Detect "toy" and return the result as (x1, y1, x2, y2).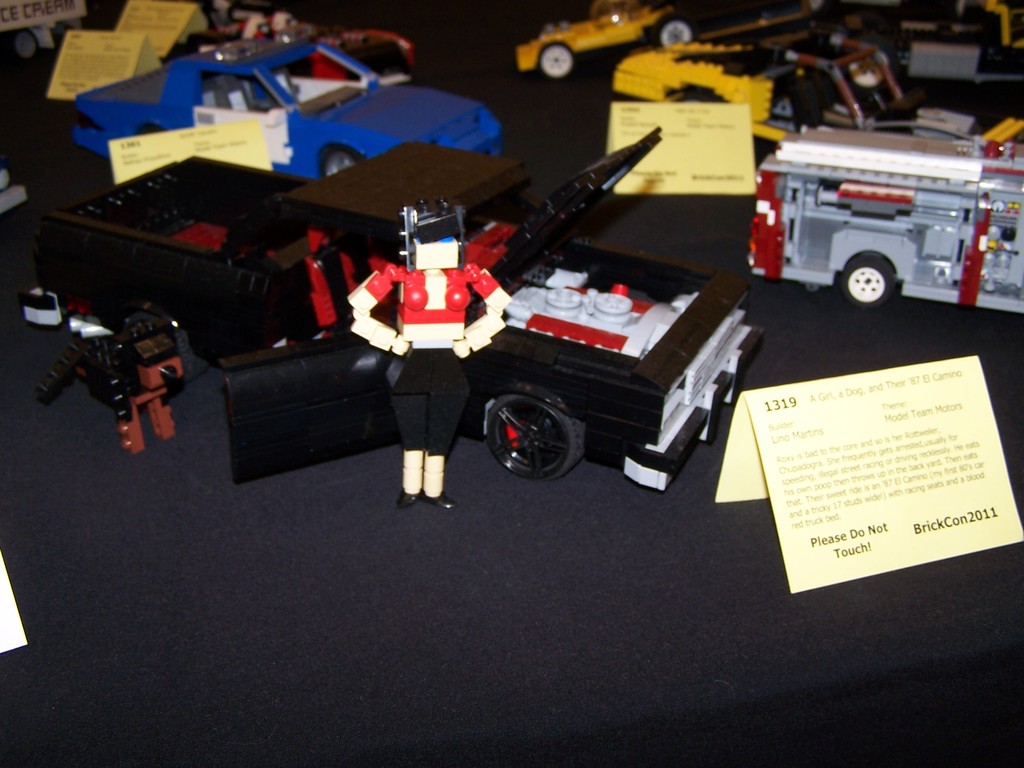
(738, 126, 1023, 308).
